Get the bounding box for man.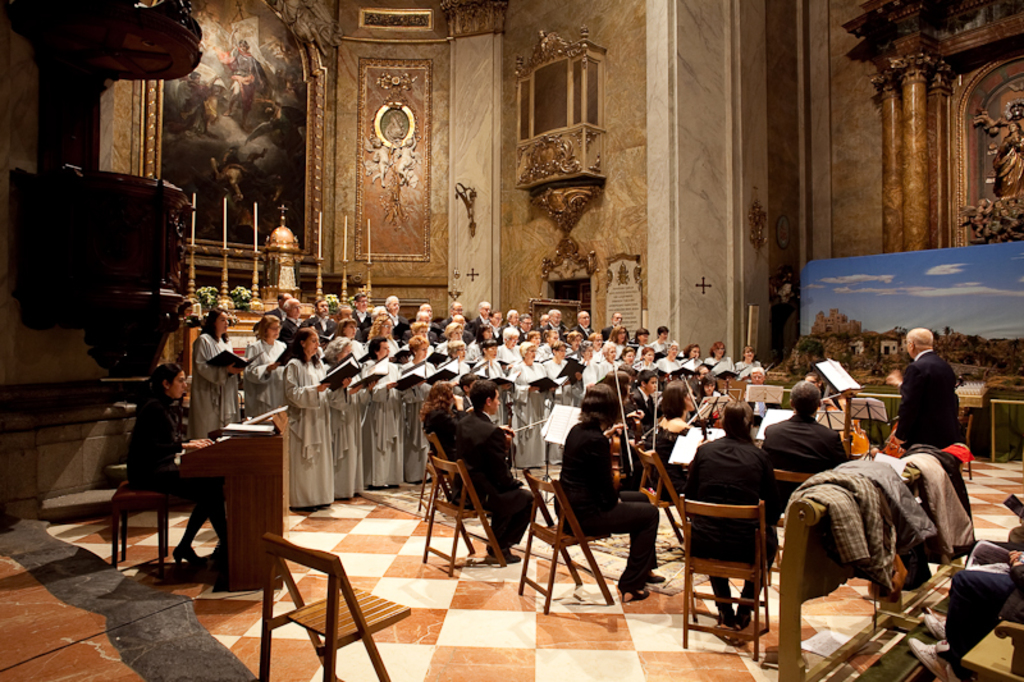
[left=605, top=315, right=623, bottom=342].
